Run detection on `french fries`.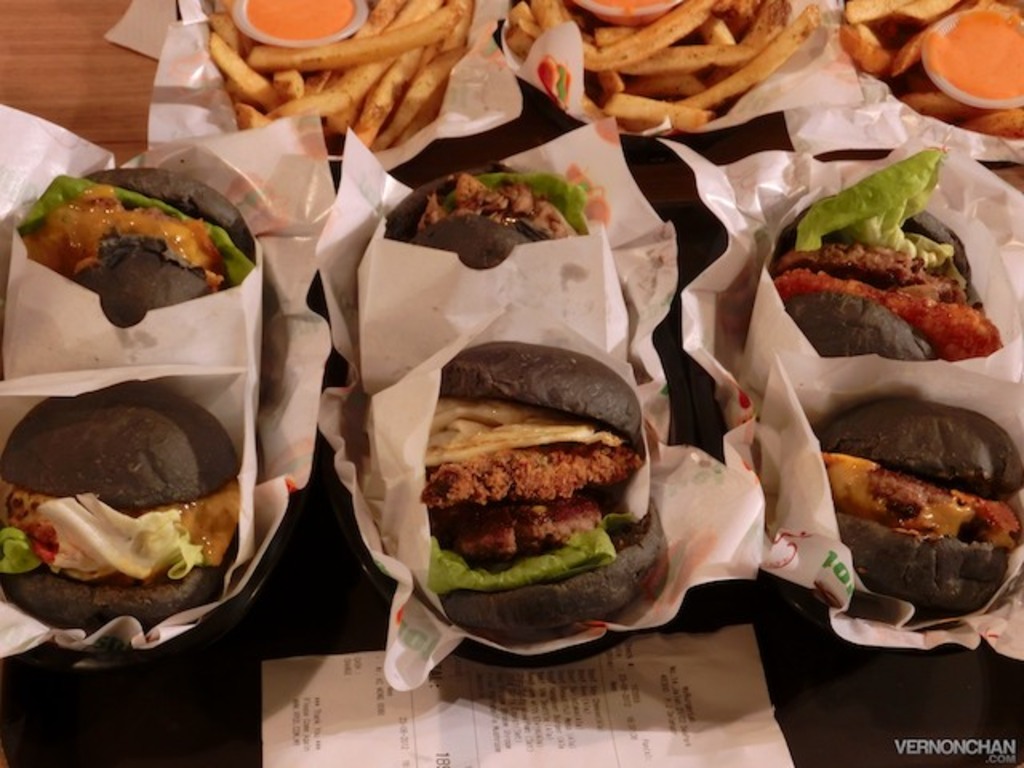
Result: [598,19,630,48].
